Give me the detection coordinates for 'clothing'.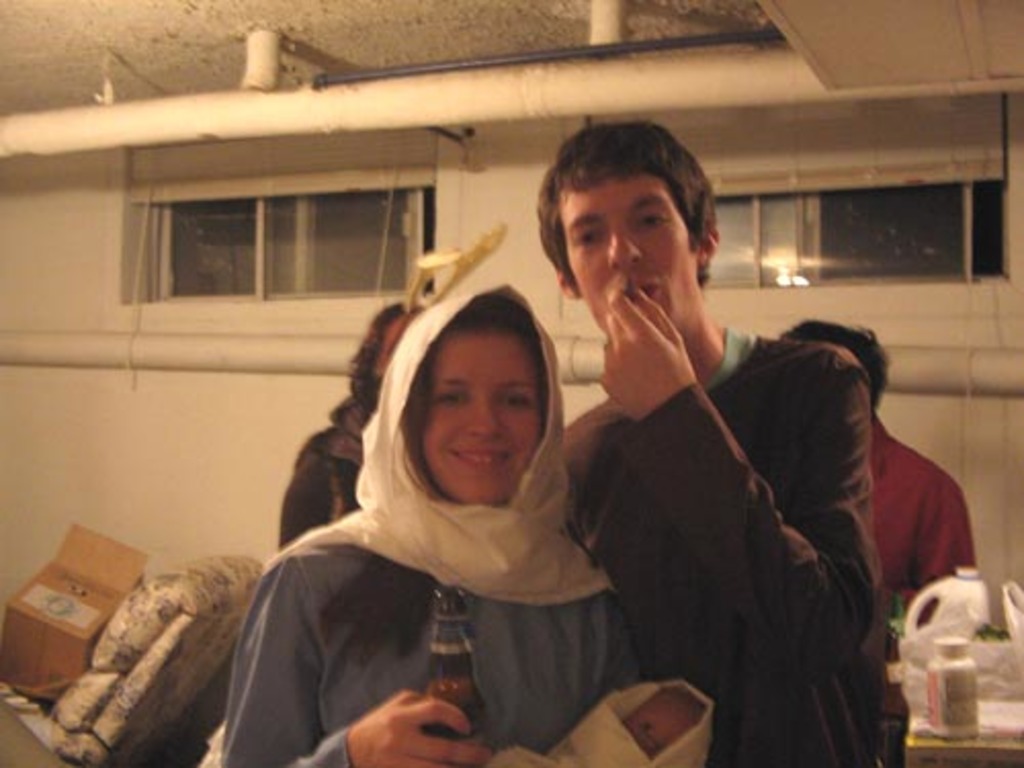
<bbox>217, 535, 635, 766</bbox>.
